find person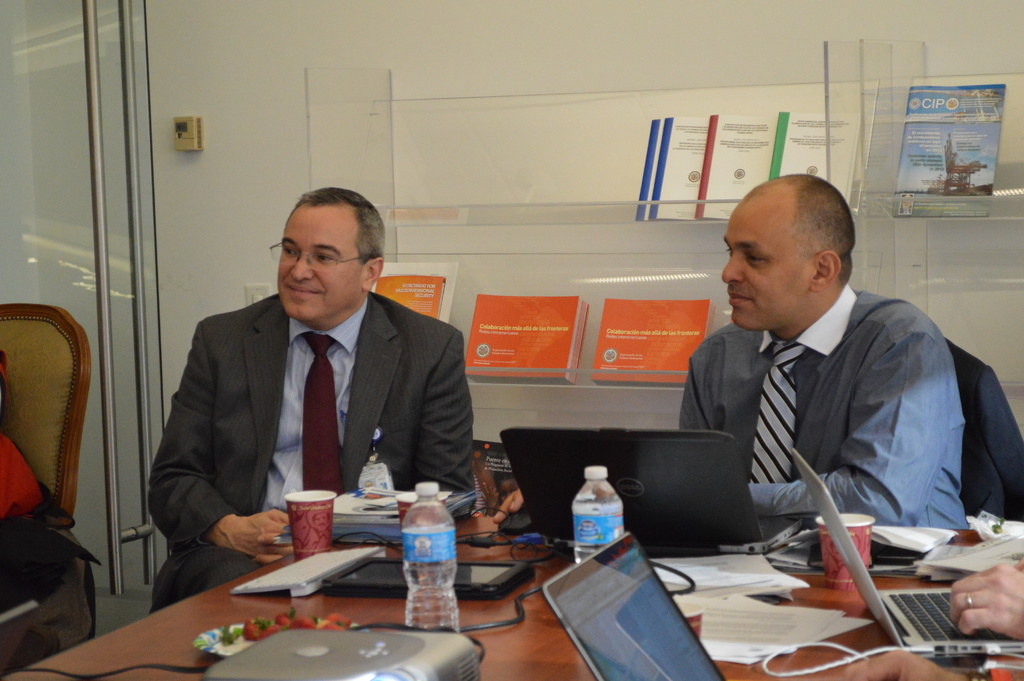
147:185:479:616
